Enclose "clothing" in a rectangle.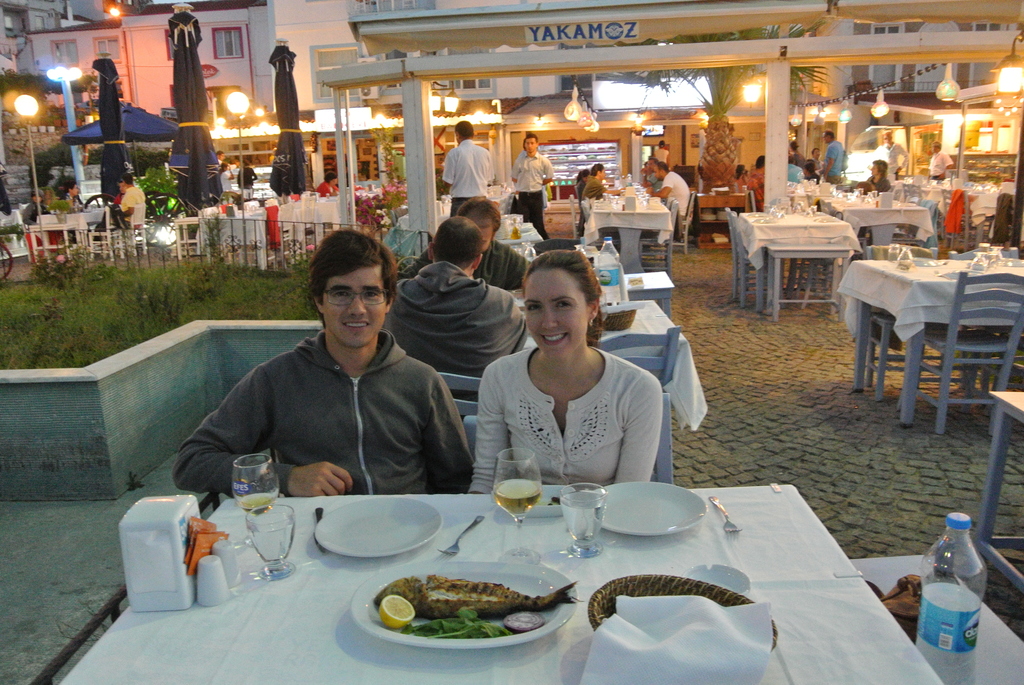
bbox(21, 200, 60, 255).
